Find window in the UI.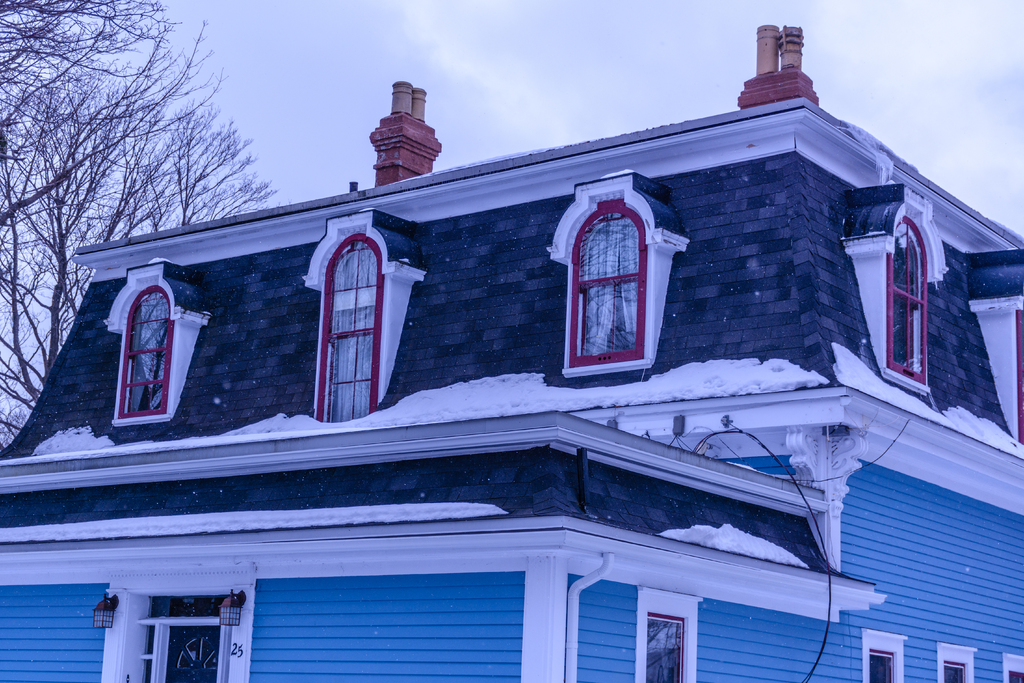
UI element at rect(1006, 670, 1023, 682).
